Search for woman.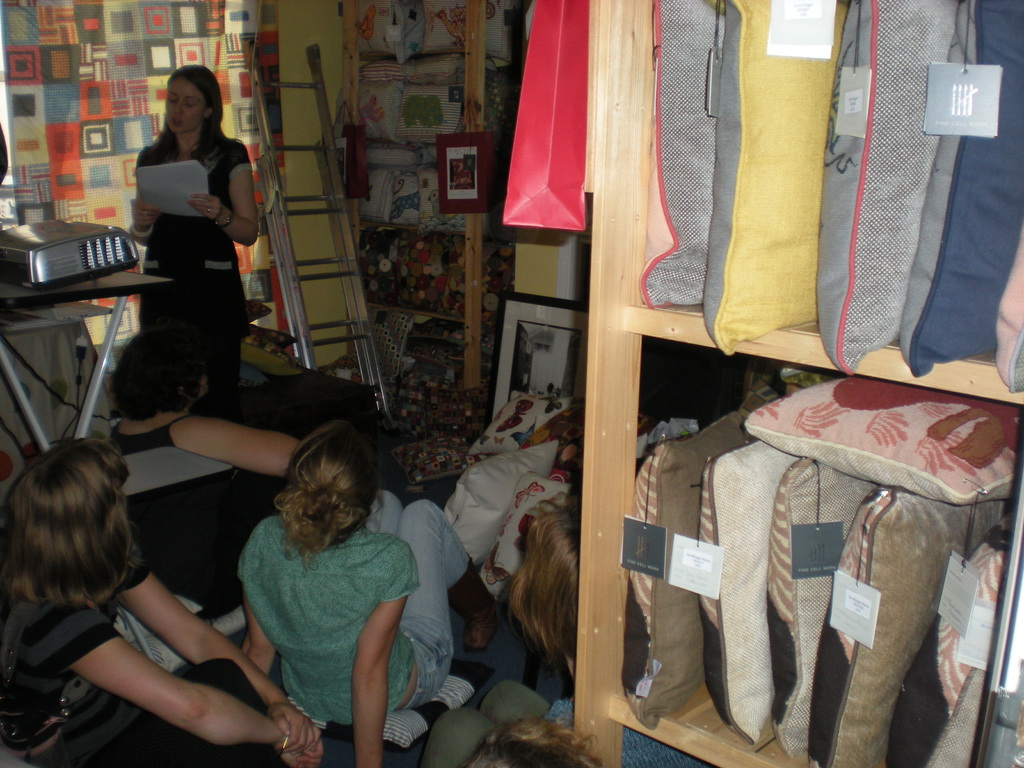
Found at 0,437,326,767.
